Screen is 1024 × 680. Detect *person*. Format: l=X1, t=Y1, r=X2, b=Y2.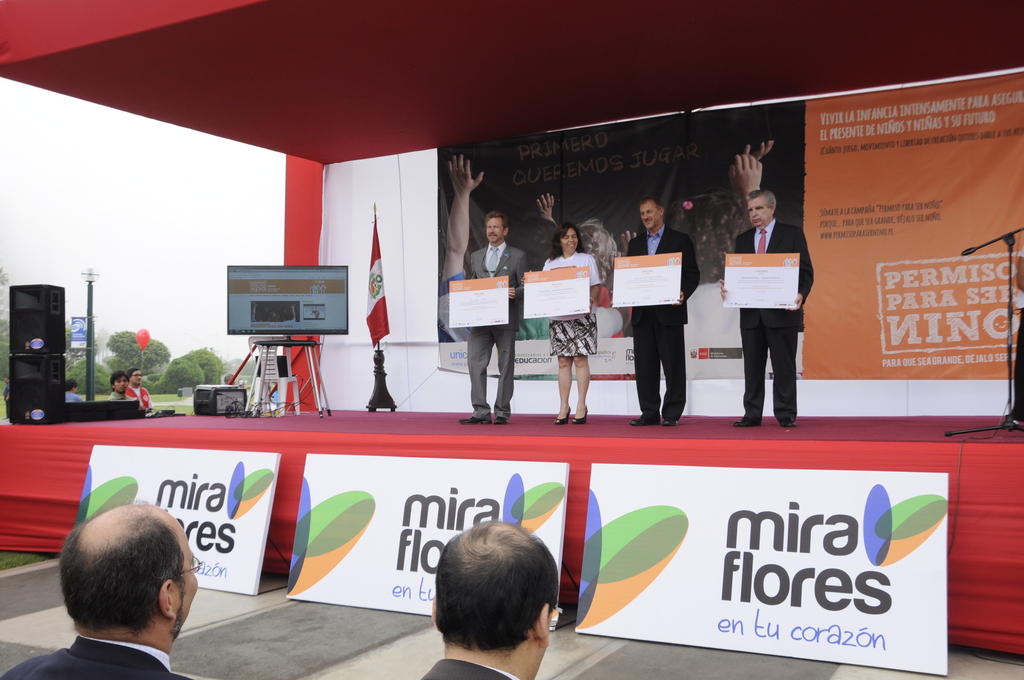
l=621, t=195, r=700, b=429.
